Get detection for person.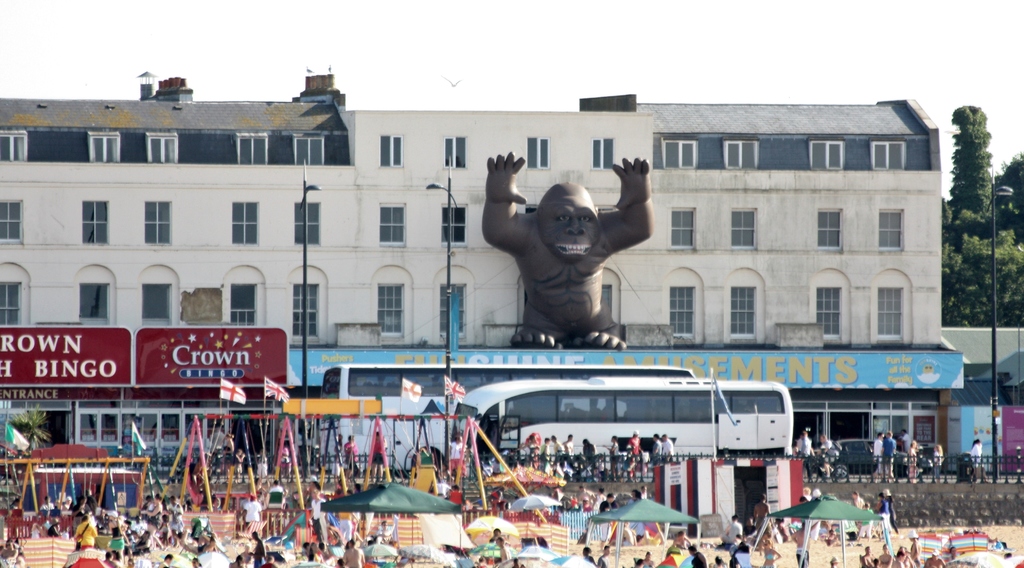
Detection: 691, 548, 703, 567.
